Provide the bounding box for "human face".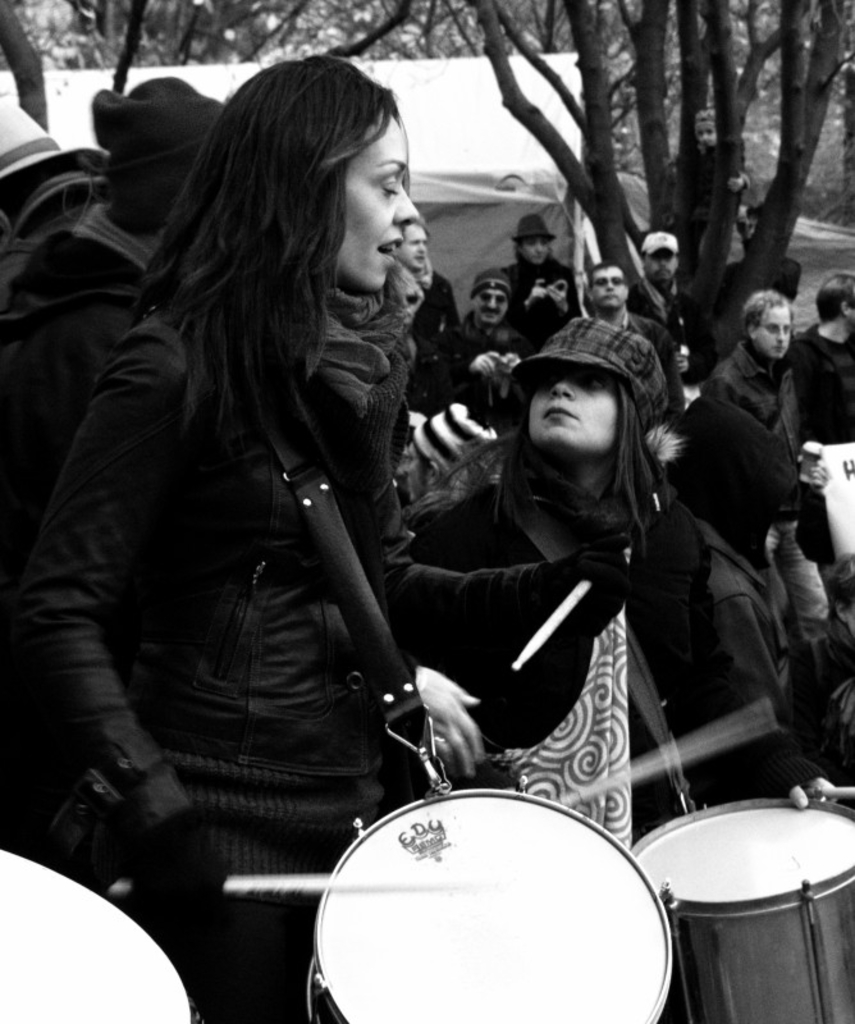
rect(753, 302, 788, 357).
